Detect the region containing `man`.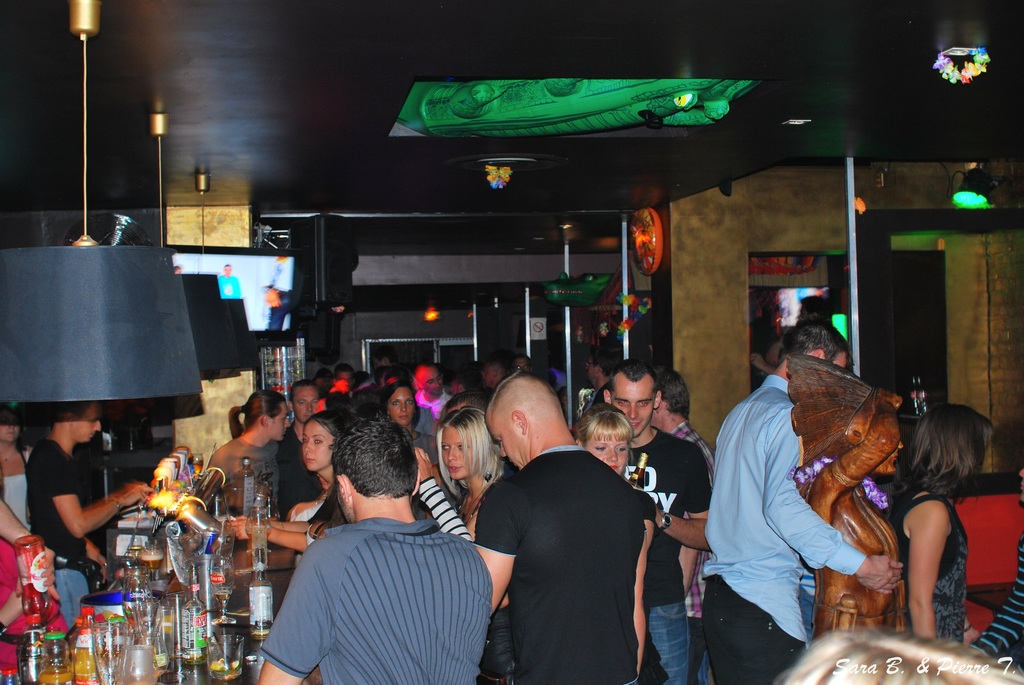
(332,359,355,383).
